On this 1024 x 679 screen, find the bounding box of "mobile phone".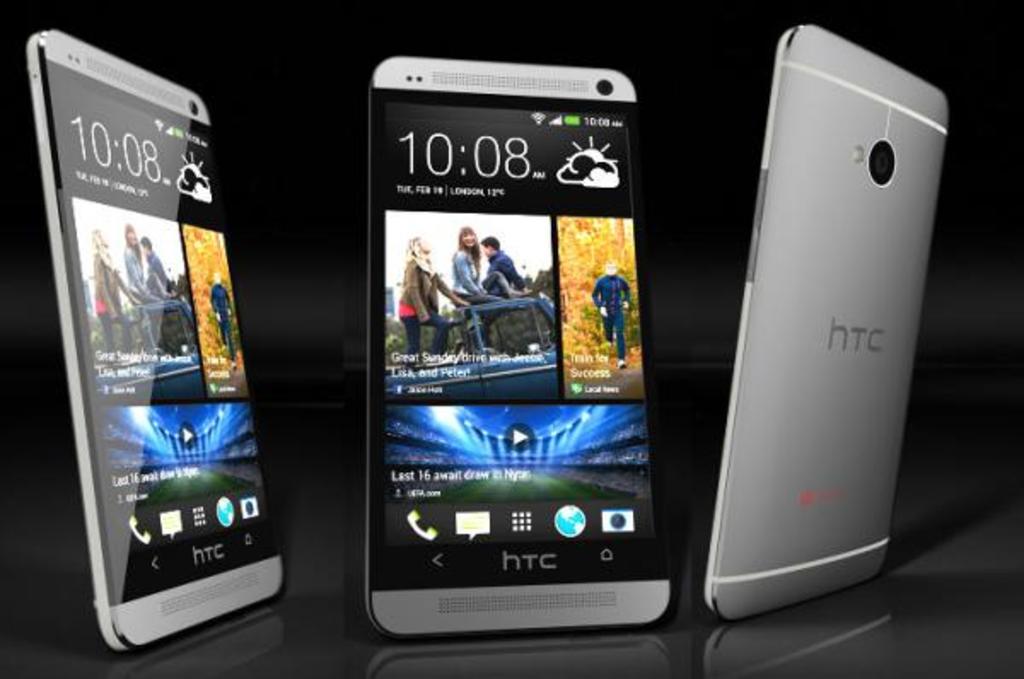
Bounding box: <region>26, 26, 290, 660</region>.
